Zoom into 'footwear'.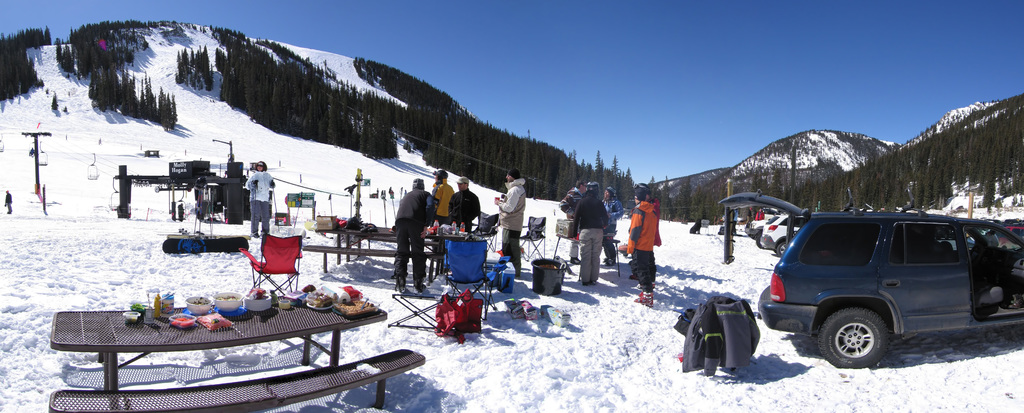
Zoom target: x1=635, y1=289, x2=655, y2=305.
